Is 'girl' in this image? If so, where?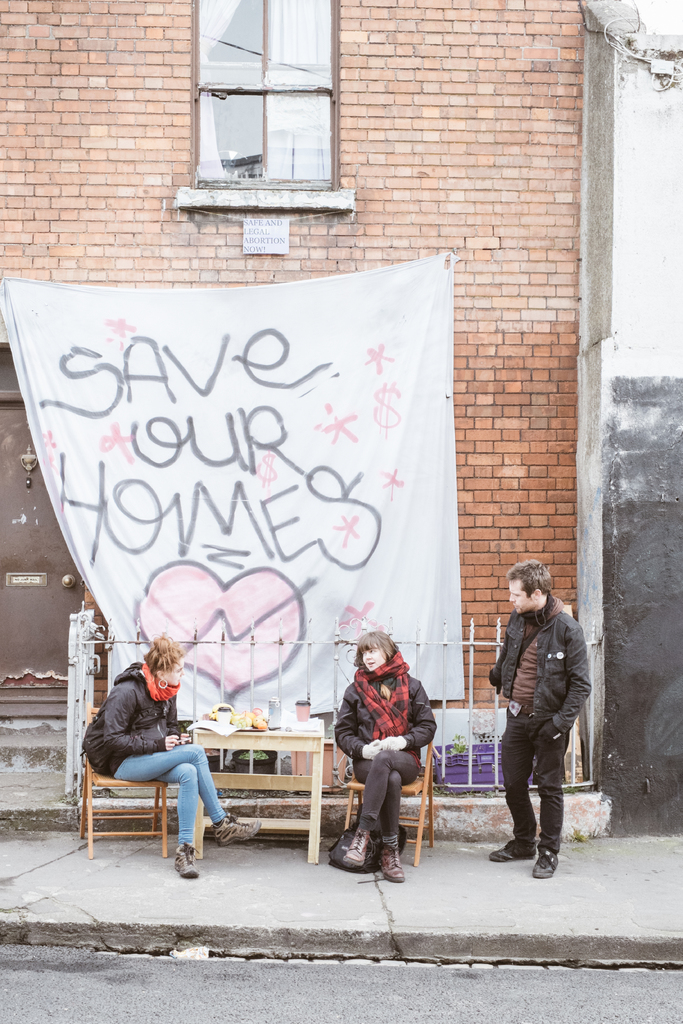
Yes, at 74 638 250 883.
